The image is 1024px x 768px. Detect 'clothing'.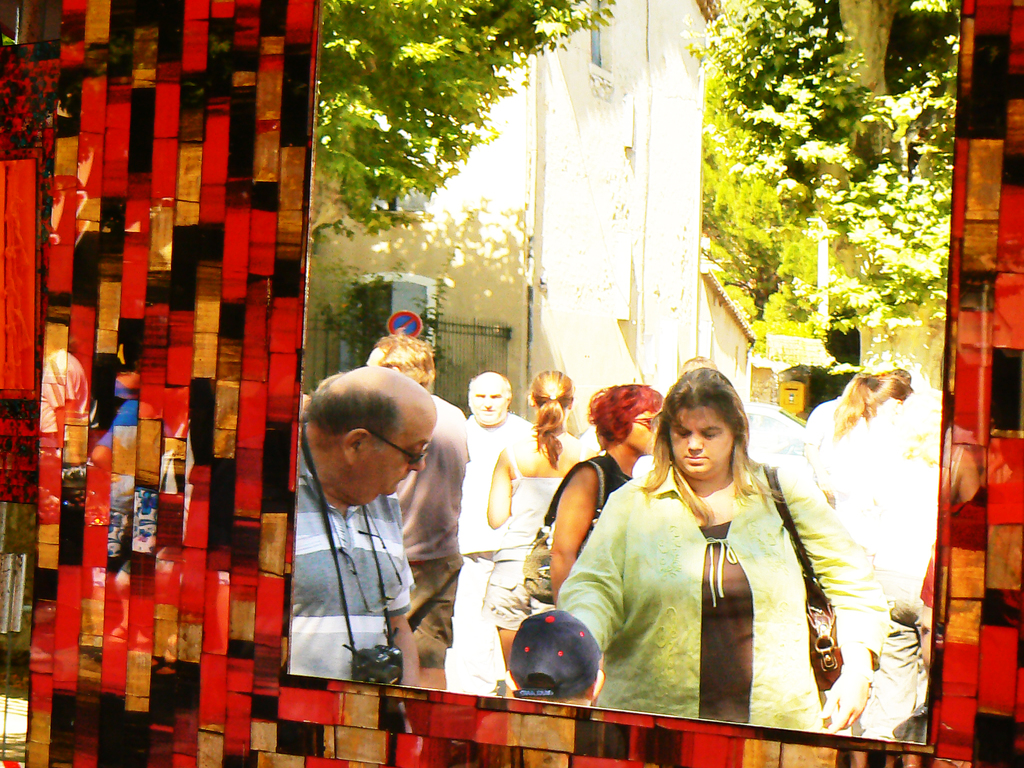
Detection: bbox=[561, 422, 857, 732].
